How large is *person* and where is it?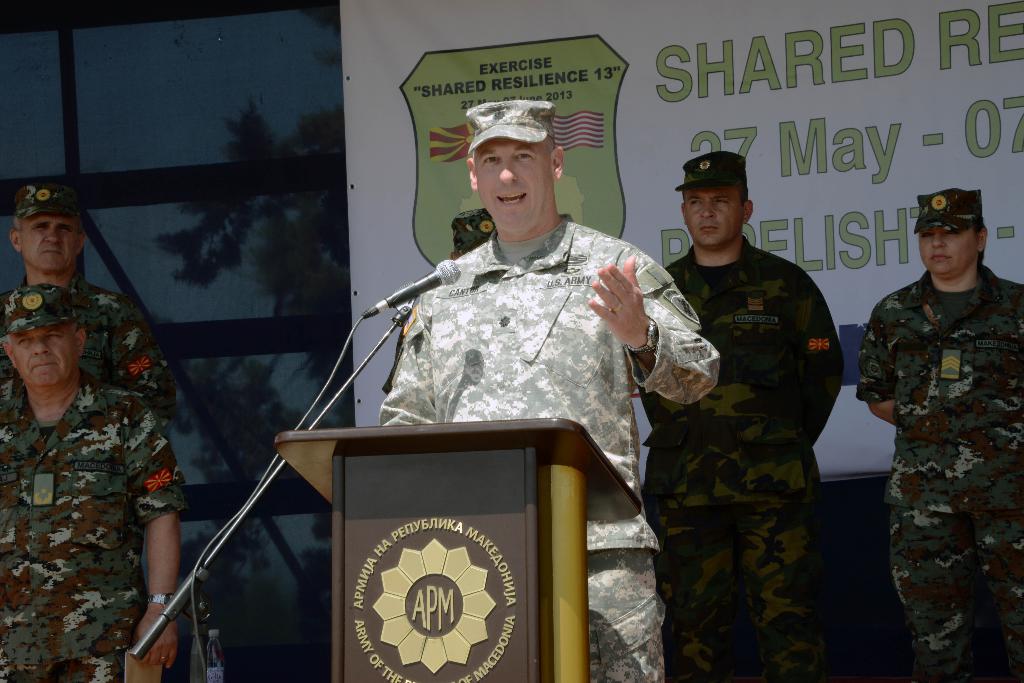
Bounding box: box=[380, 99, 719, 682].
